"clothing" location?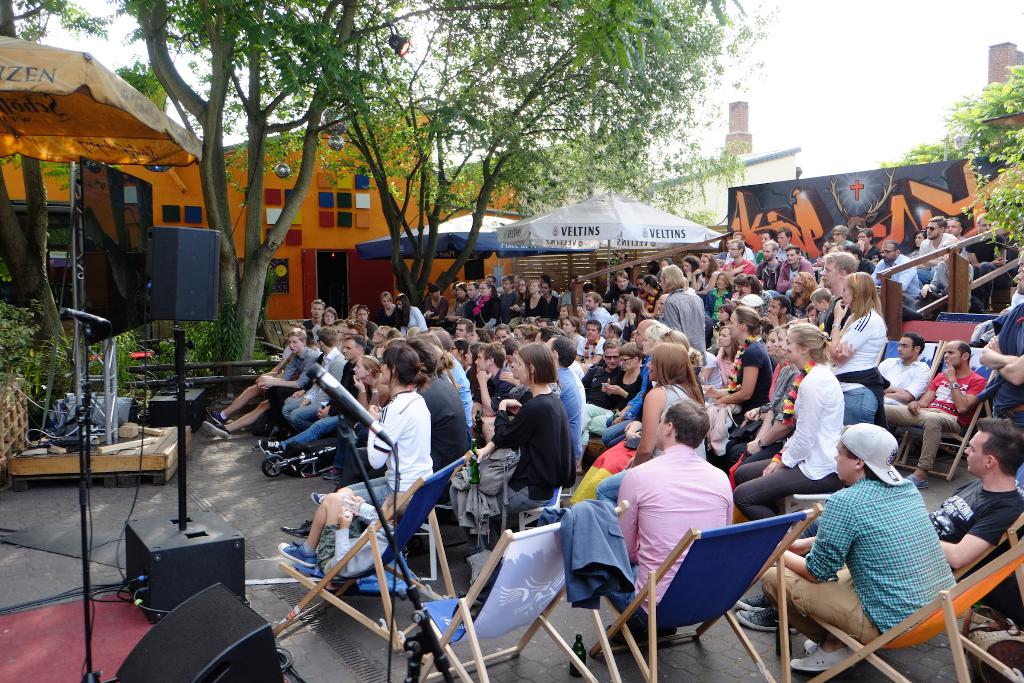
604:285:634:299
